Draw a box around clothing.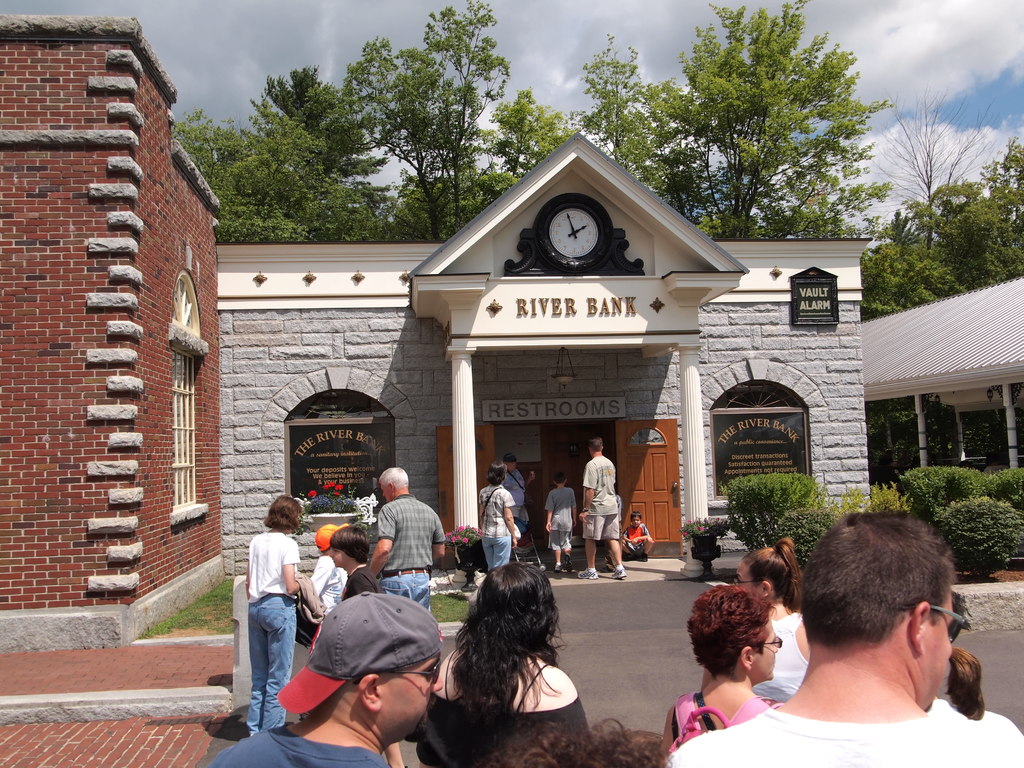
pyautogui.locateOnScreen(753, 609, 810, 701).
